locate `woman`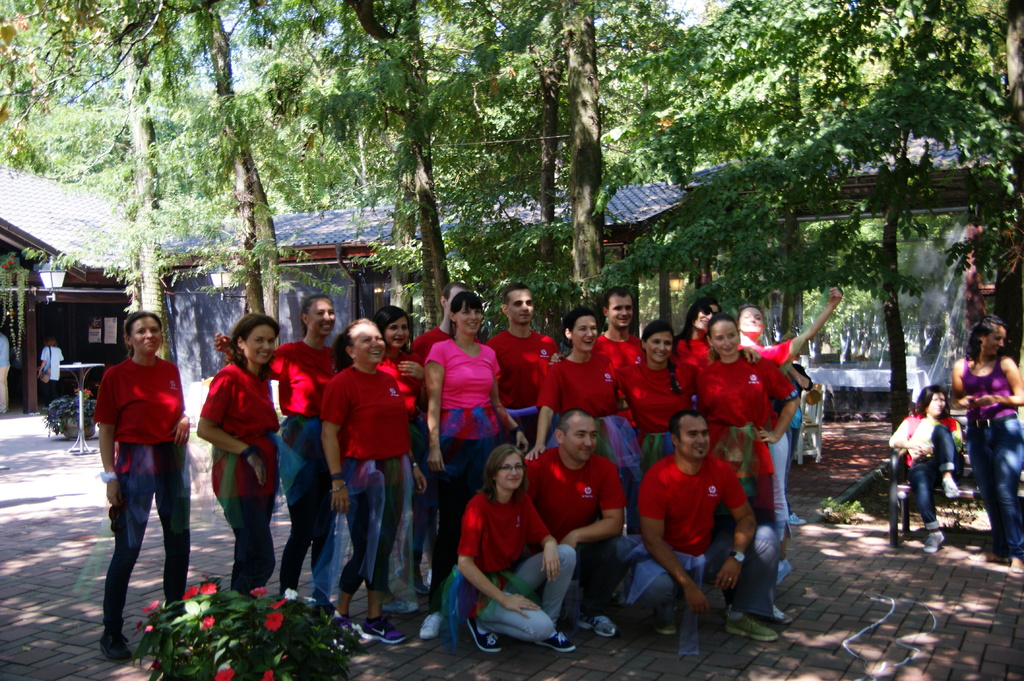
(left=889, top=382, right=963, bottom=565)
